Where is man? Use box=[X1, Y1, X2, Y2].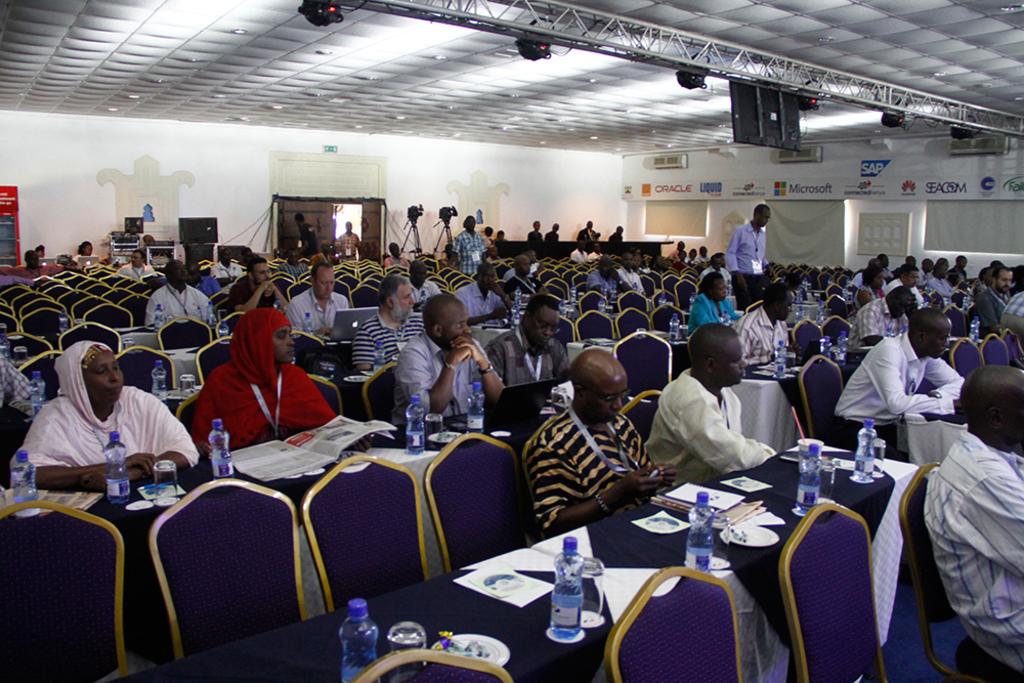
box=[230, 257, 288, 327].
